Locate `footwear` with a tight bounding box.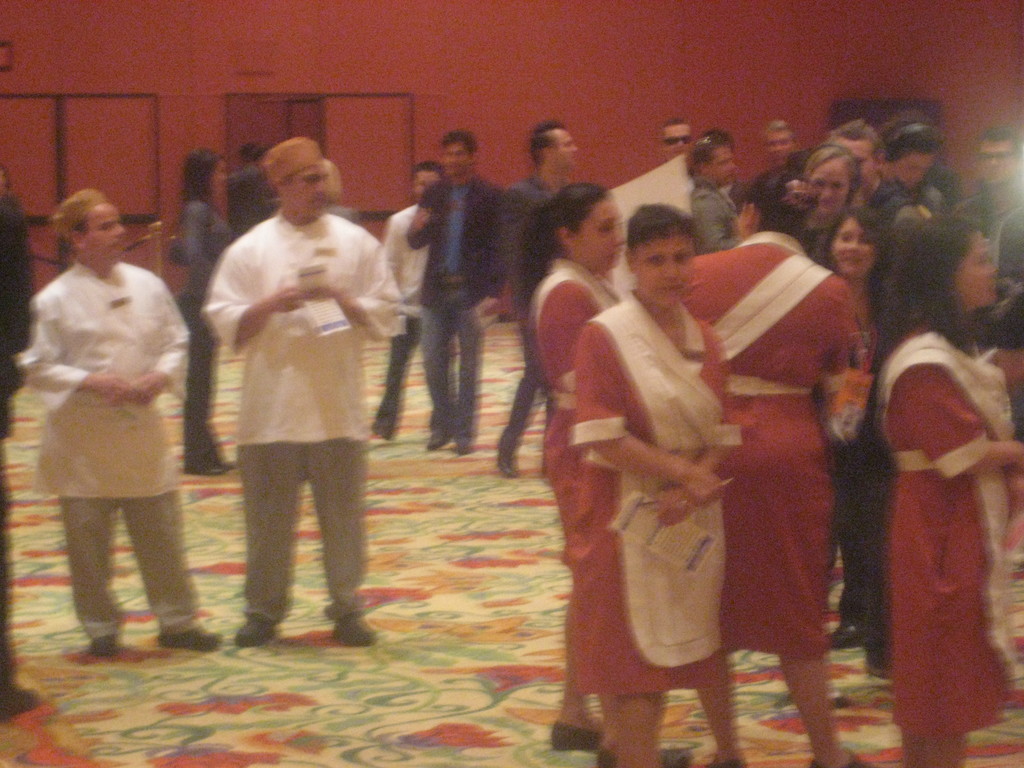
x1=94 y1=627 x2=124 y2=659.
